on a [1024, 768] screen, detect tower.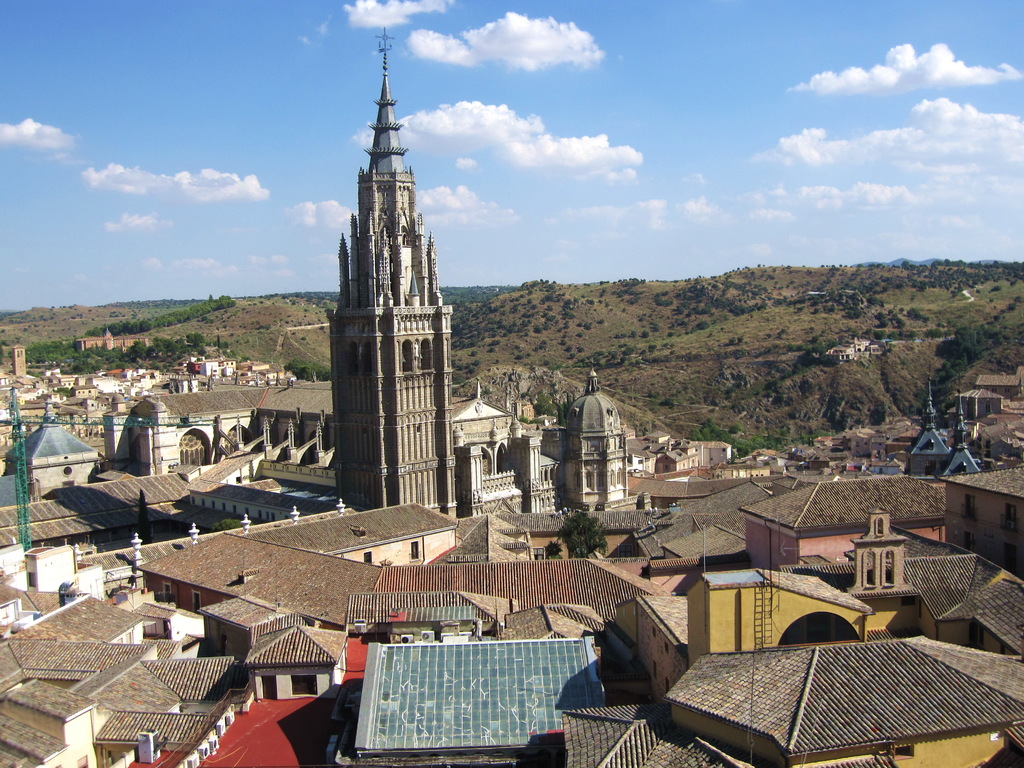
bbox=[0, 398, 102, 497].
